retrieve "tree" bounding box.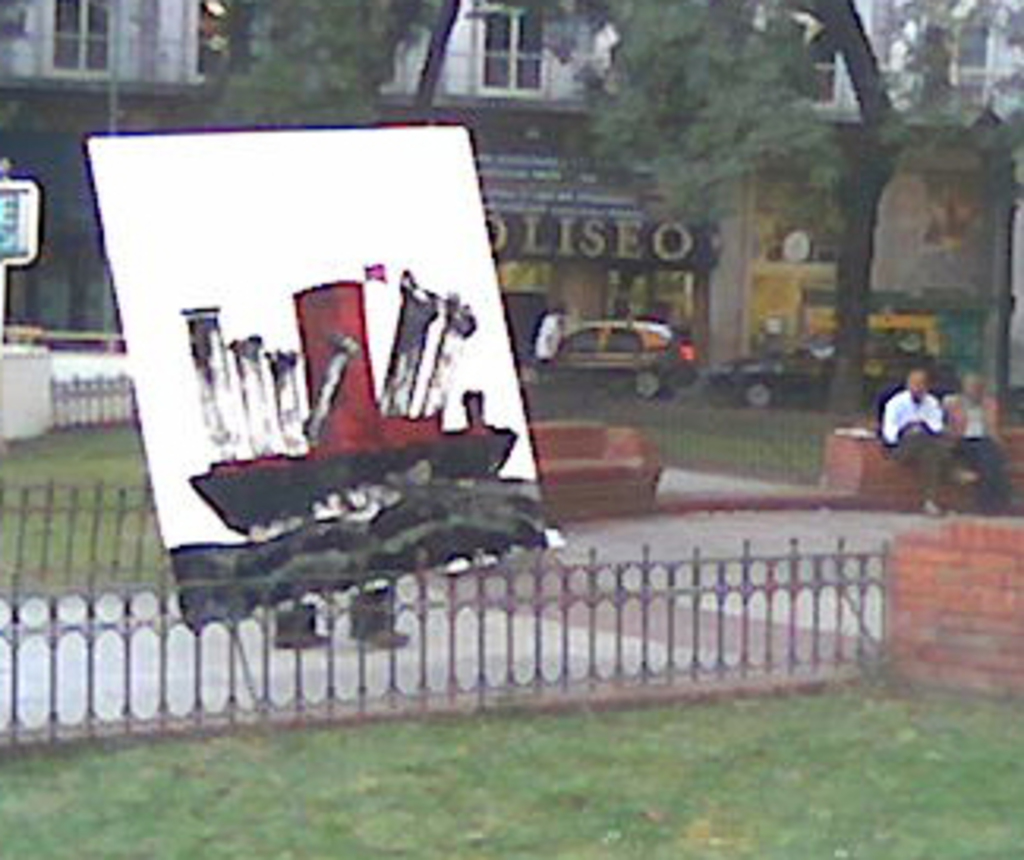
Bounding box: (173, 0, 564, 117).
